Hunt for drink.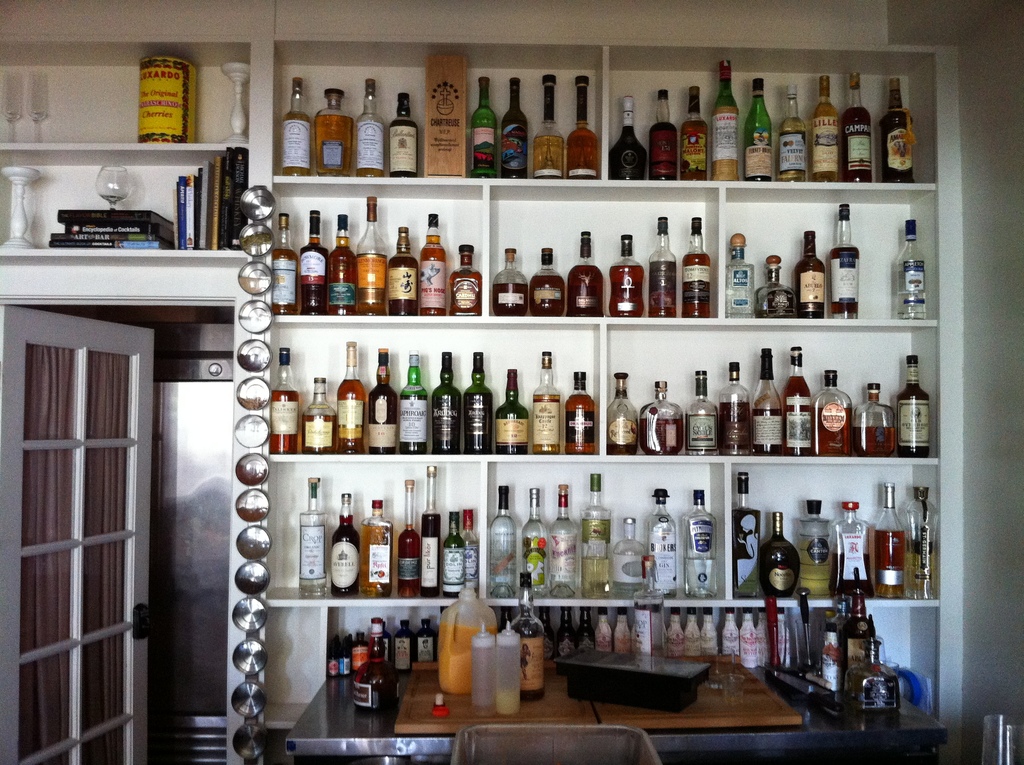
Hunted down at 529,248,564,319.
